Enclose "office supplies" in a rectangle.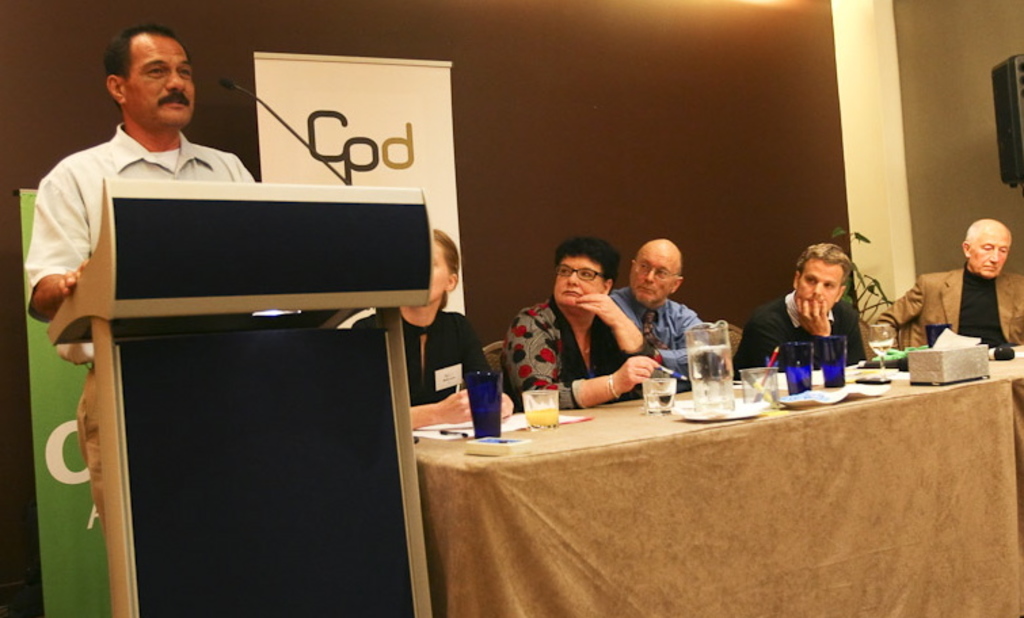
(left=525, top=381, right=560, bottom=424).
